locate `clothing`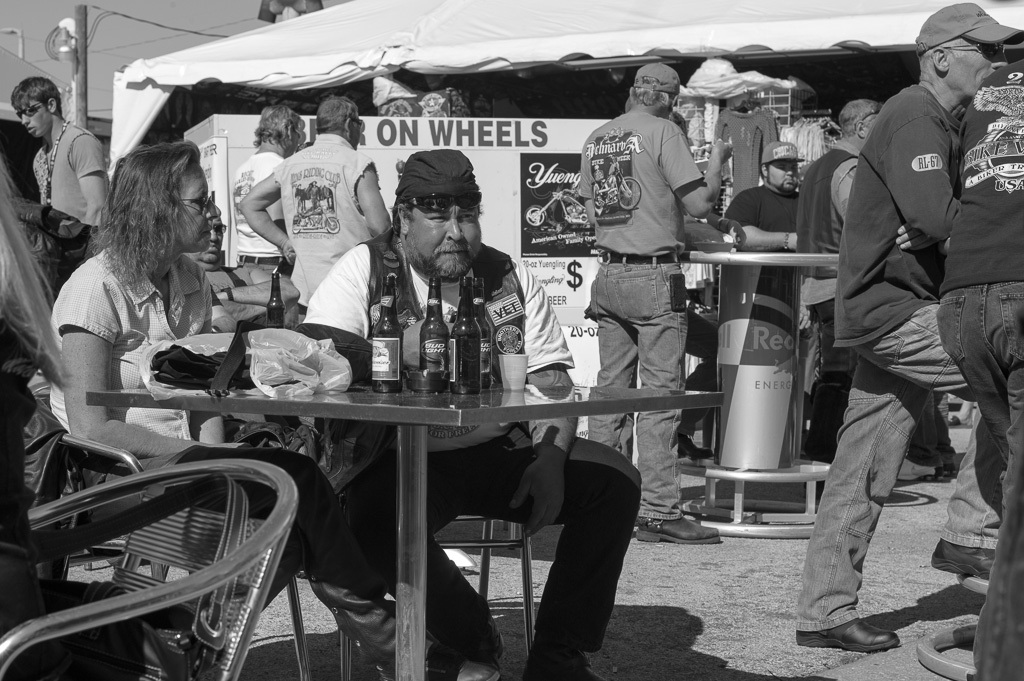
[305,222,636,675]
